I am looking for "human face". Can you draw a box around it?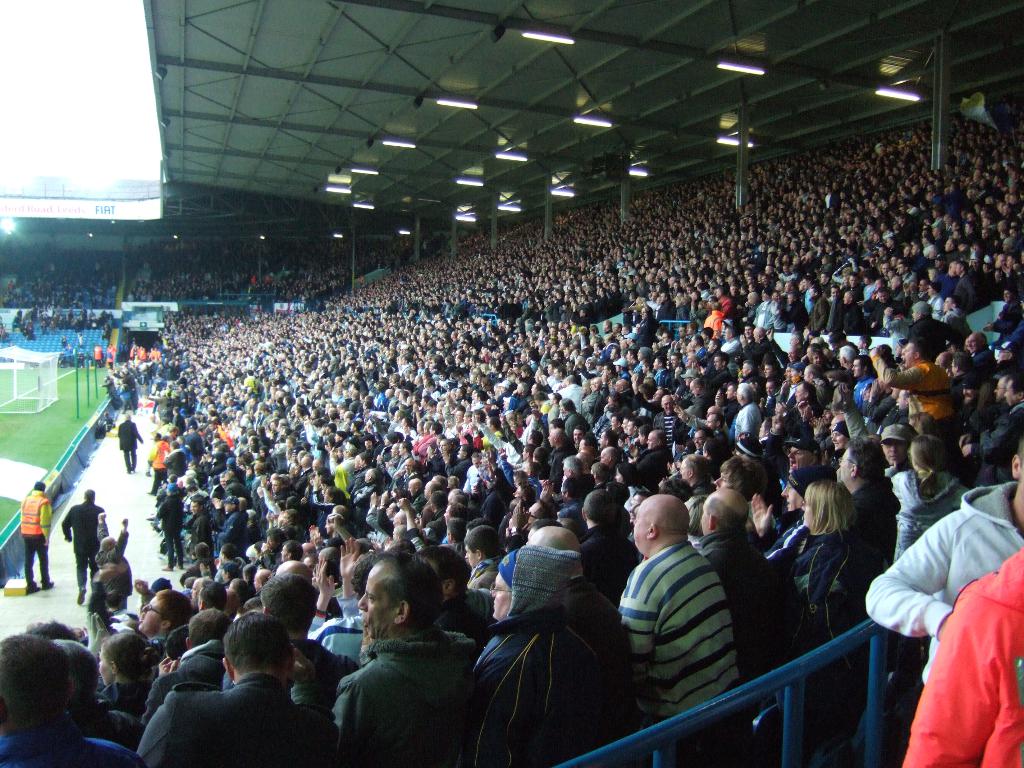
Sure, the bounding box is {"x1": 901, "y1": 342, "x2": 916, "y2": 370}.
